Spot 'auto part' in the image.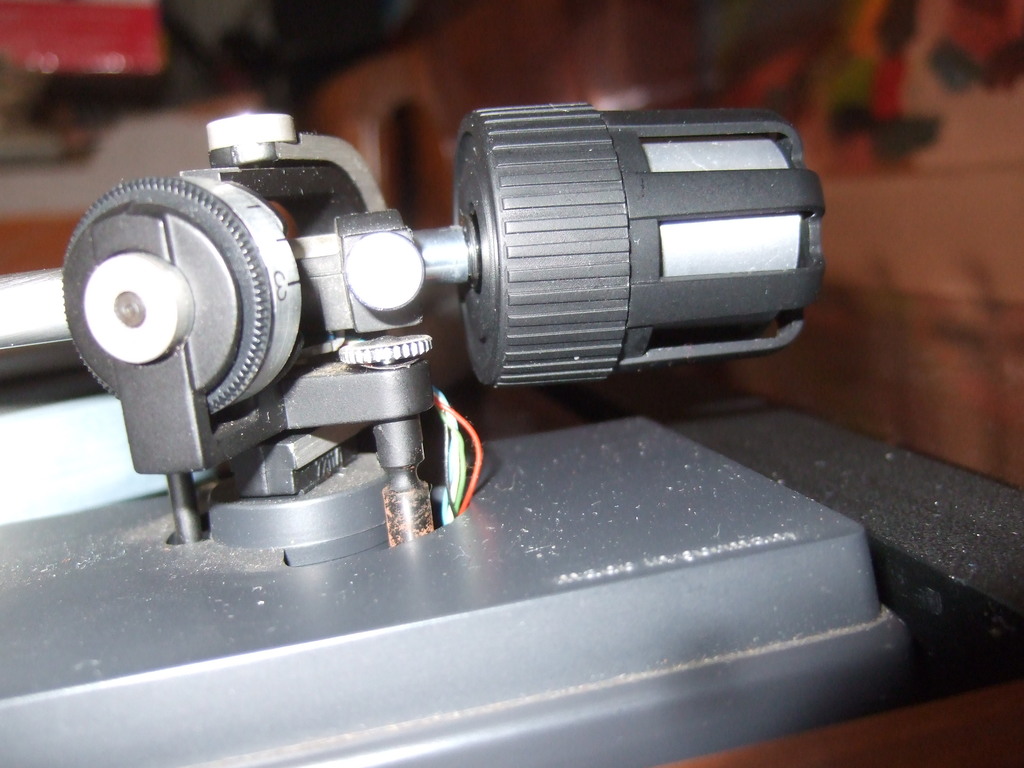
'auto part' found at {"x1": 9, "y1": 81, "x2": 834, "y2": 569}.
